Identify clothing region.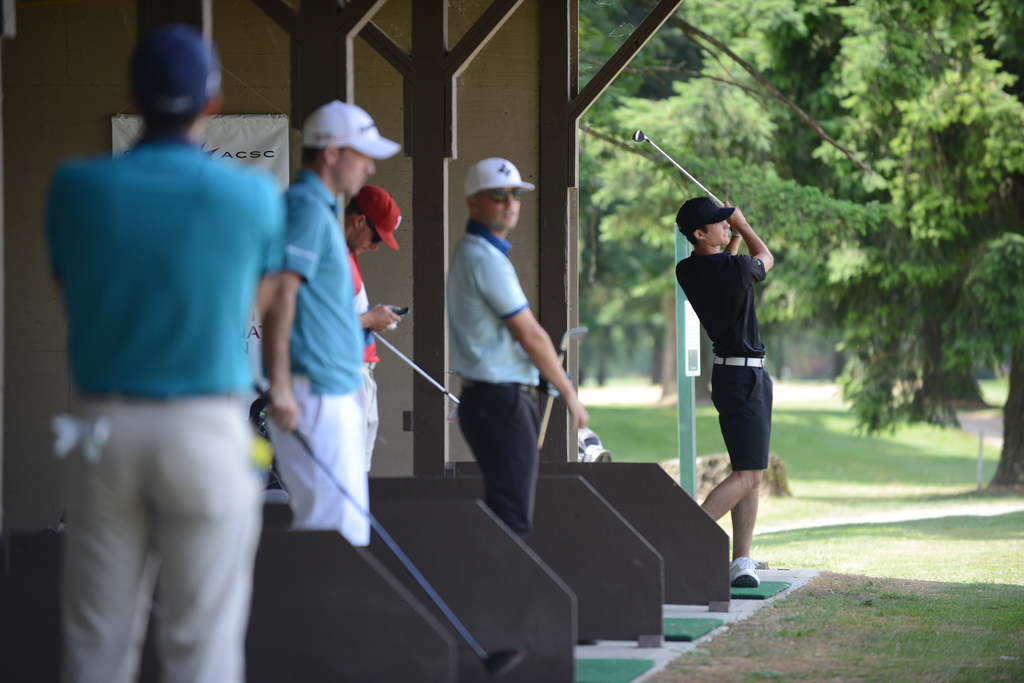
Region: BBox(669, 255, 771, 471).
